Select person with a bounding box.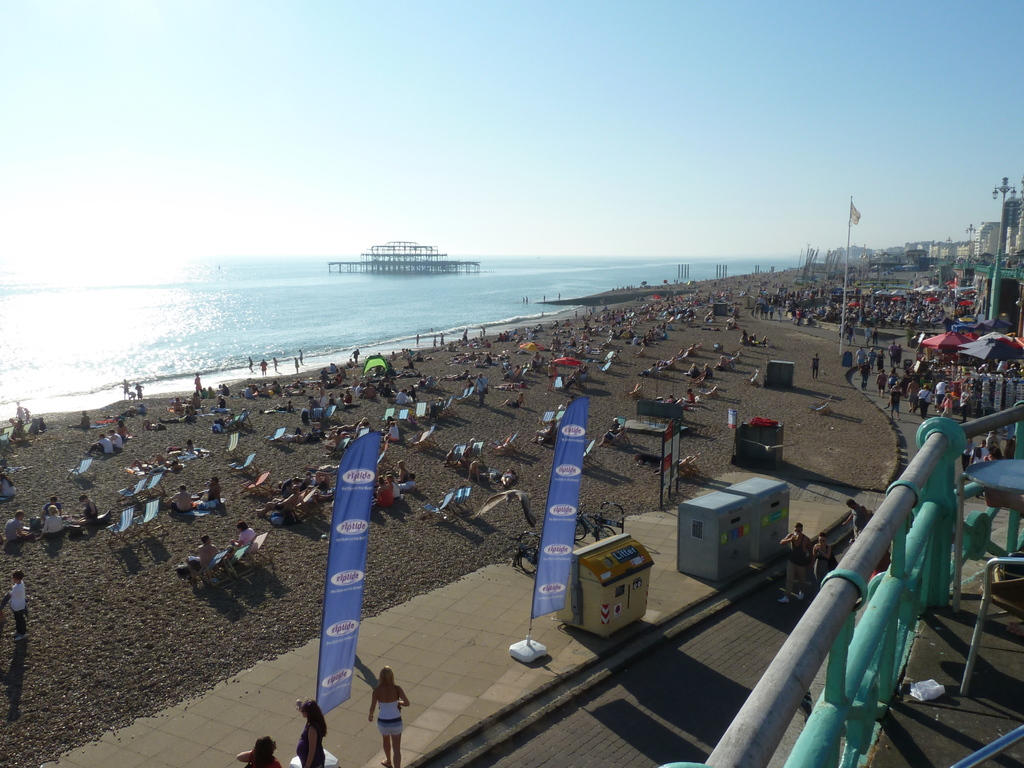
left=360, top=662, right=409, bottom=762.
